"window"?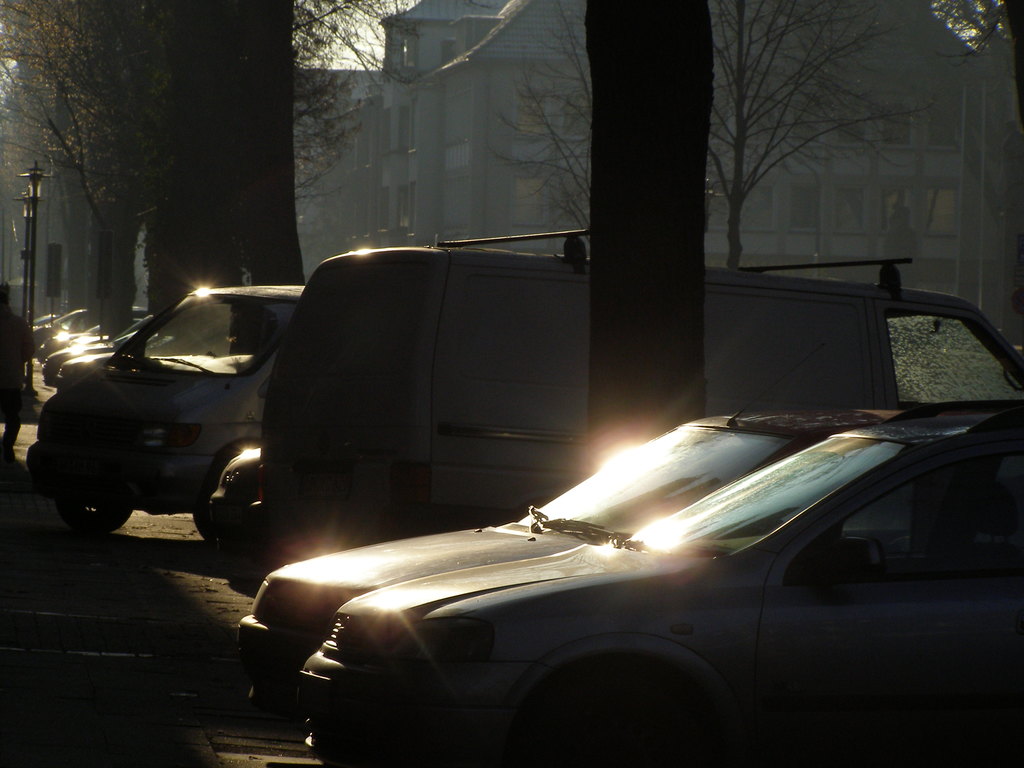
l=793, t=99, r=828, b=148
